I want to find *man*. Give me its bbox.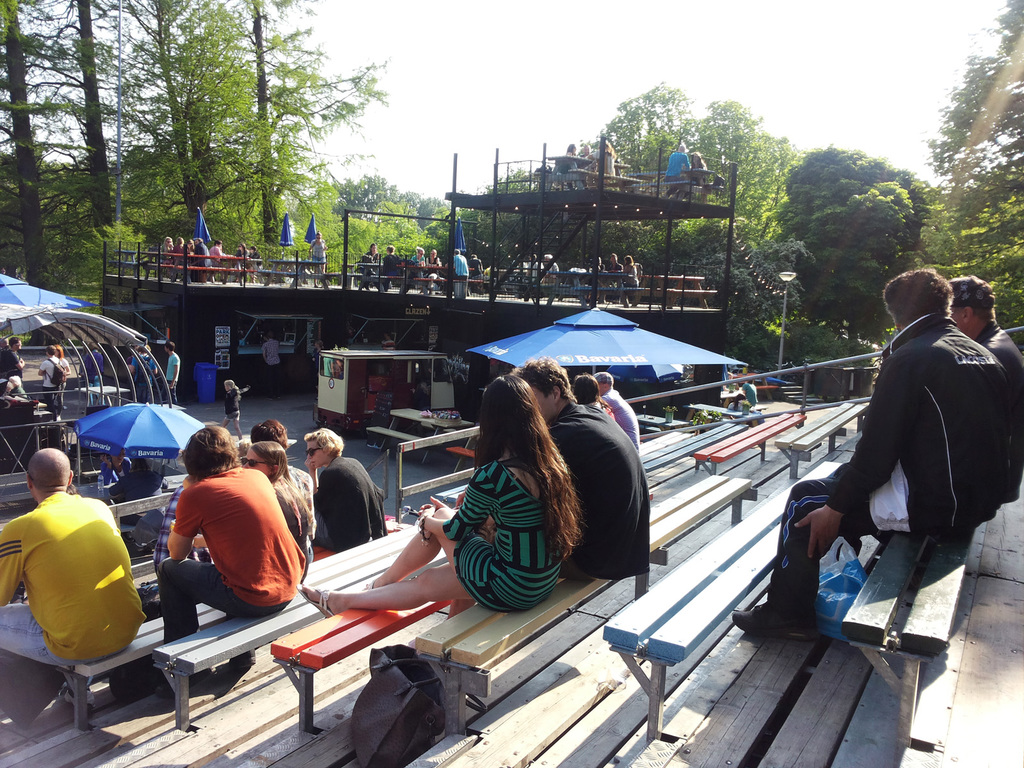
<bbox>108, 451, 153, 507</bbox>.
